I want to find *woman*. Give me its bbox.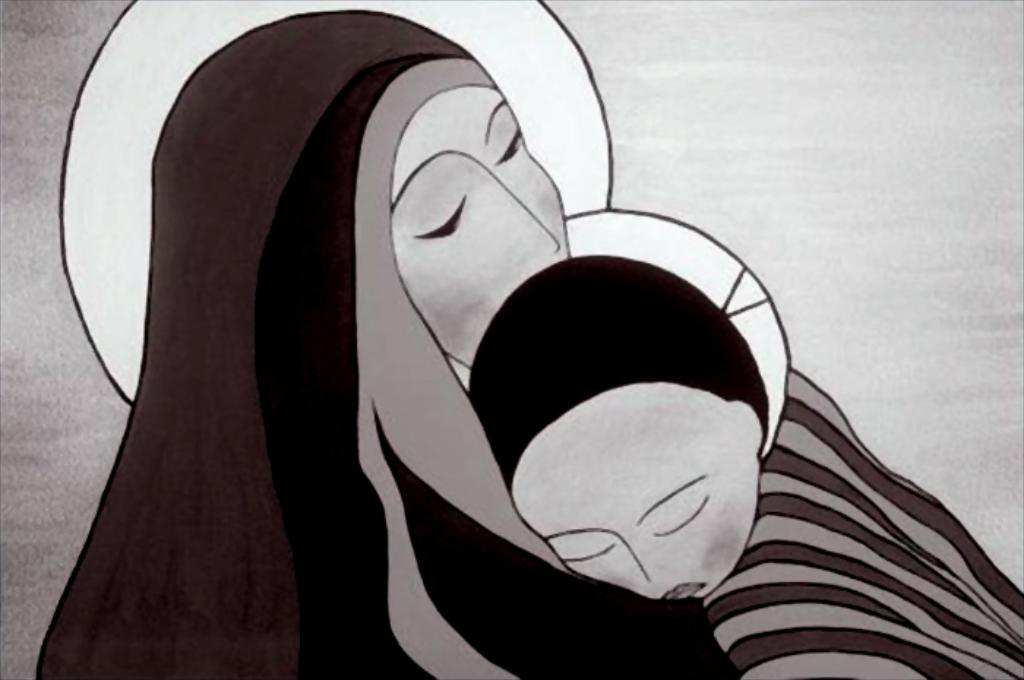
{"x1": 110, "y1": 25, "x2": 961, "y2": 643}.
